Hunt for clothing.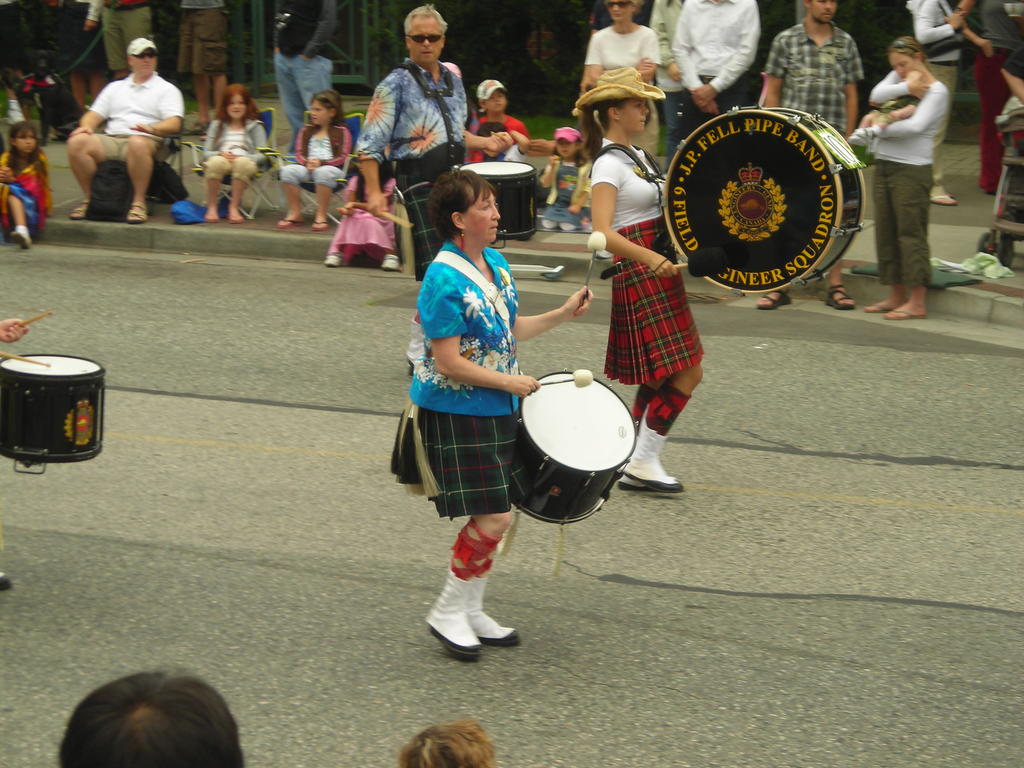
Hunted down at l=975, t=3, r=1023, b=196.
